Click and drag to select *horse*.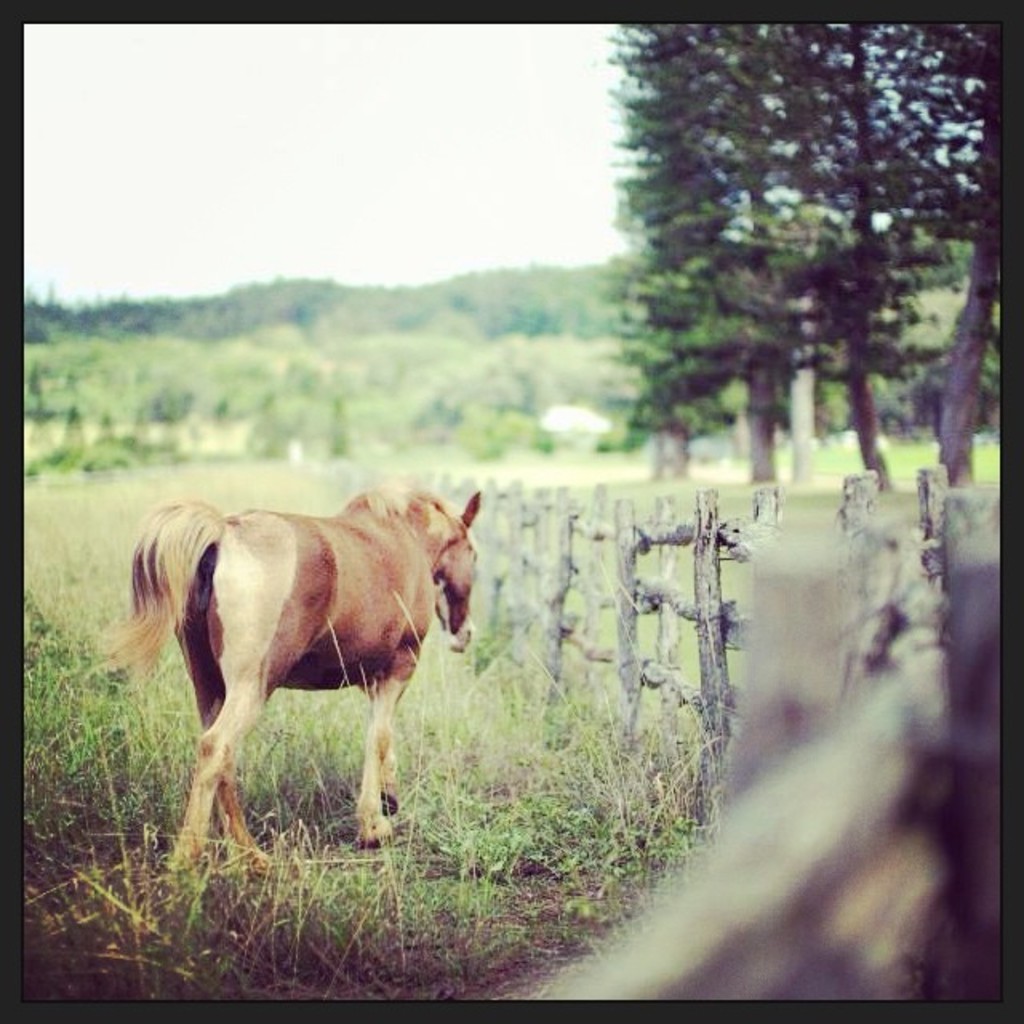
Selection: l=91, t=472, r=483, b=880.
